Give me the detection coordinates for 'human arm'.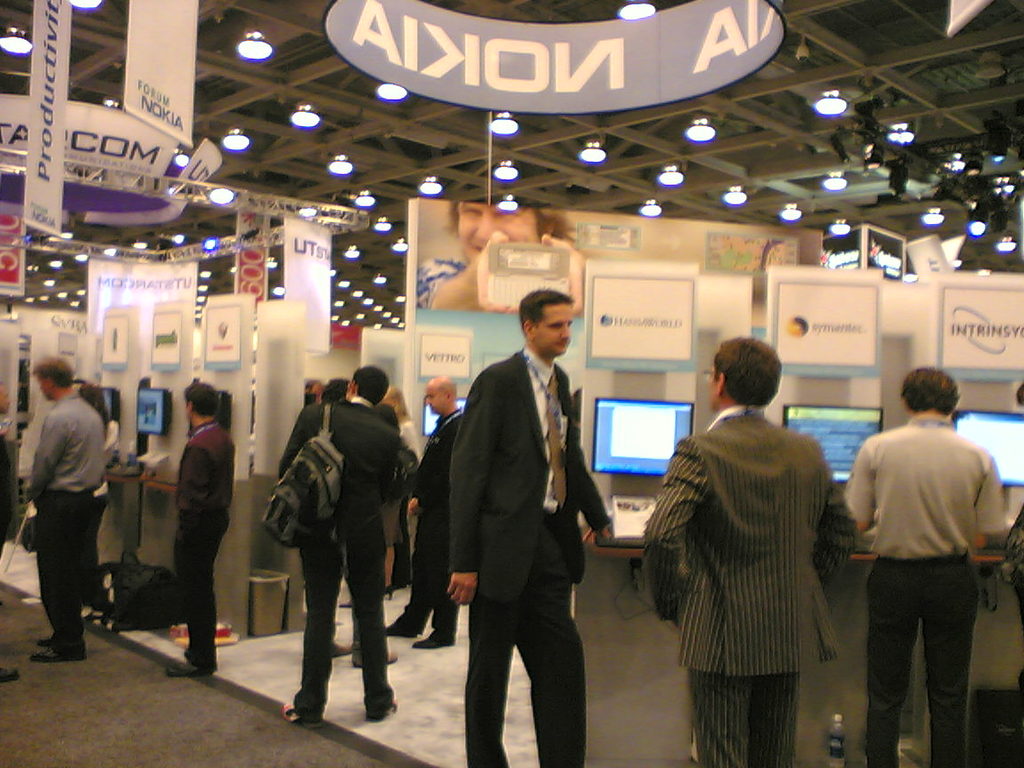
rect(976, 453, 1008, 538).
